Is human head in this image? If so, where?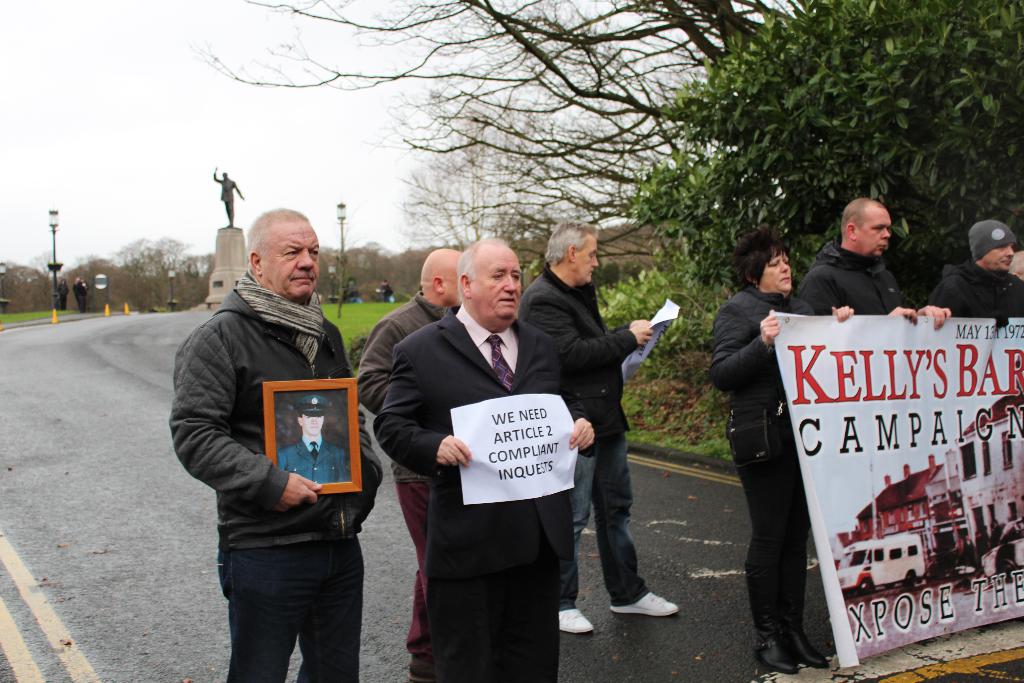
Yes, at [left=454, top=236, right=527, bottom=329].
